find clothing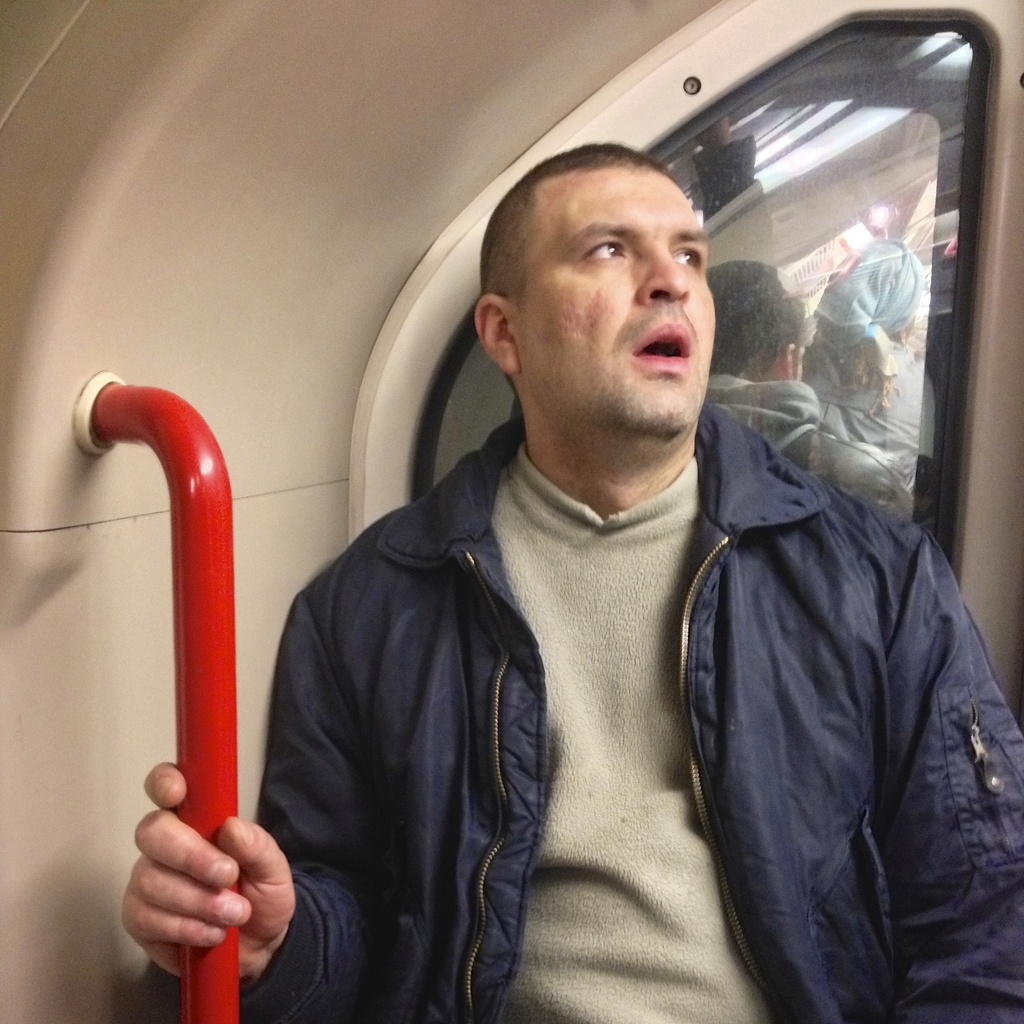
802/343/922/463
